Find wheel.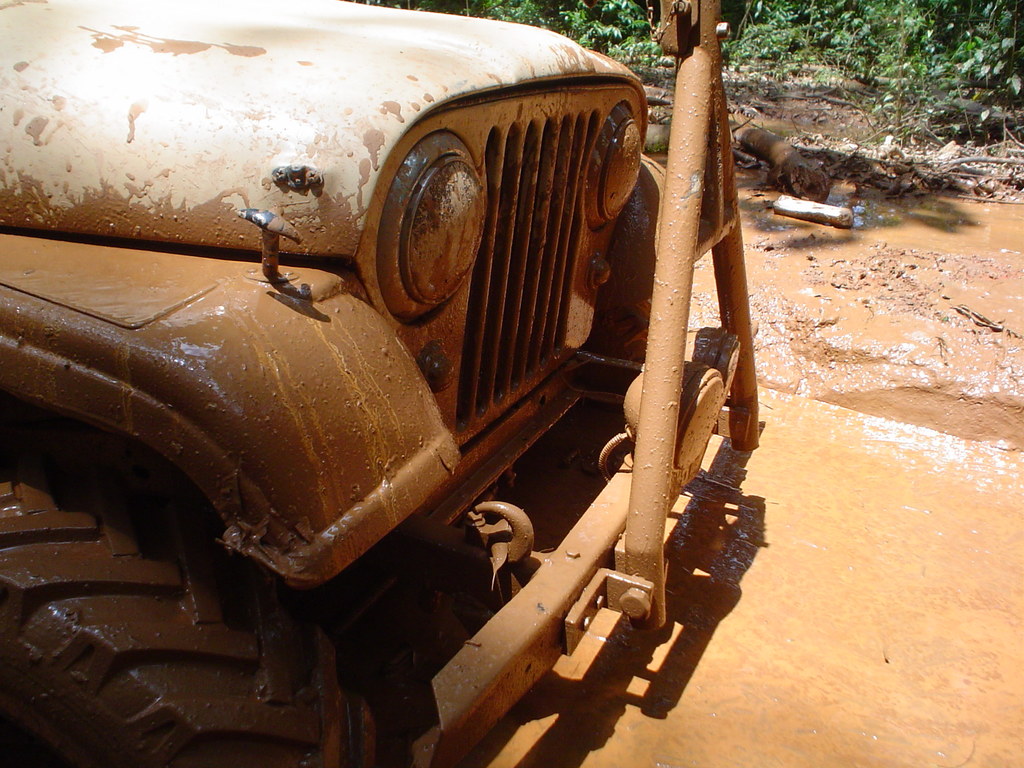
box(0, 404, 382, 767).
